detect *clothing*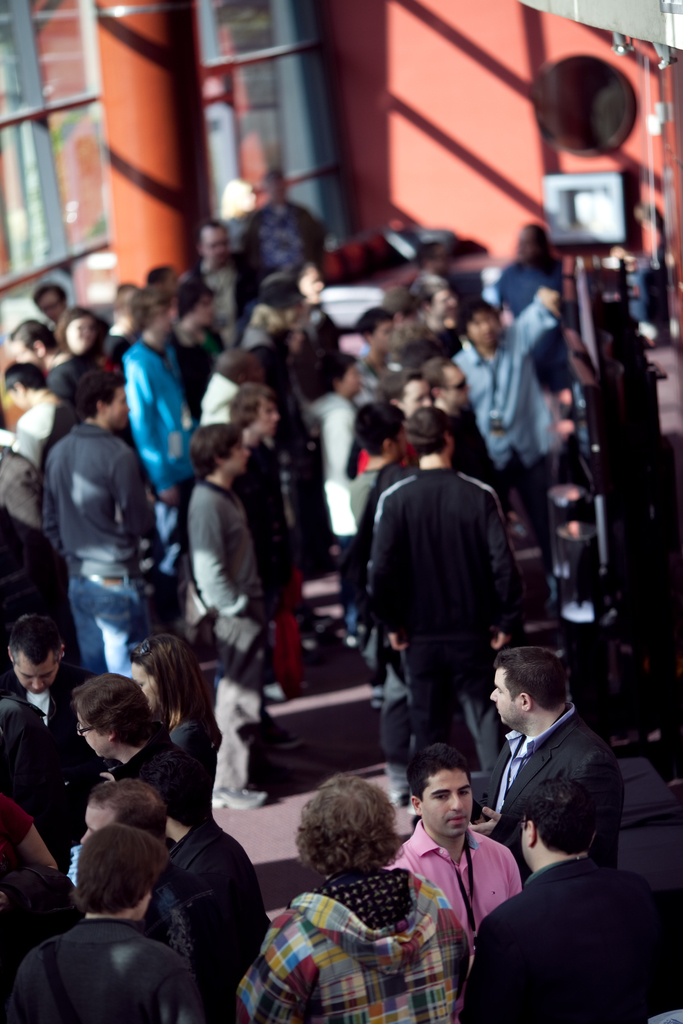
box=[41, 335, 125, 430]
